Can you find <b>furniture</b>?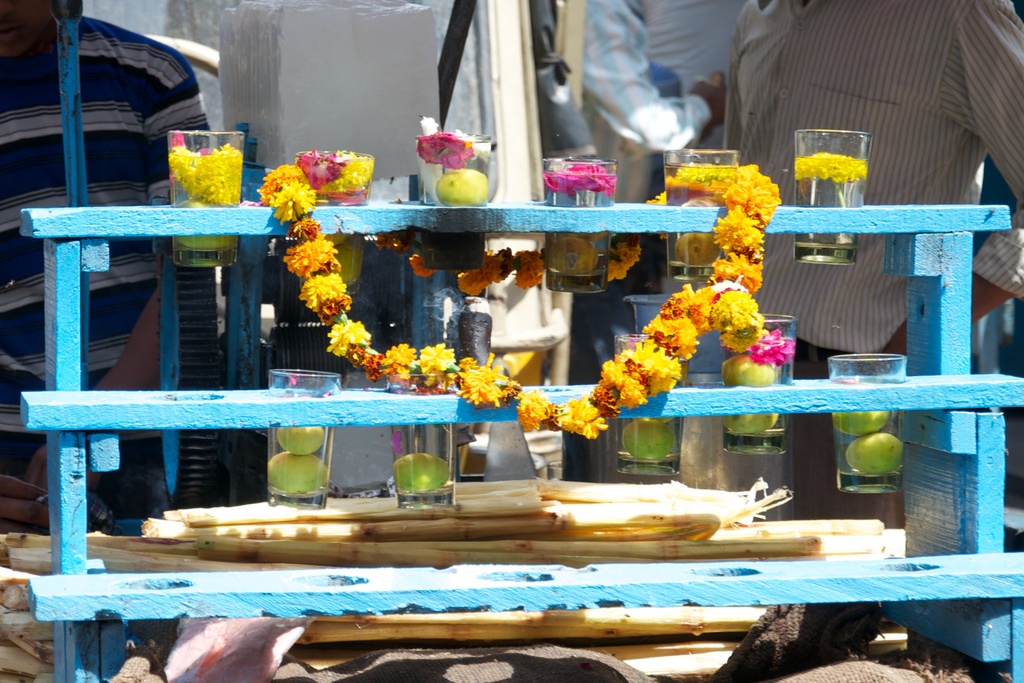
Yes, bounding box: 18,197,1023,682.
